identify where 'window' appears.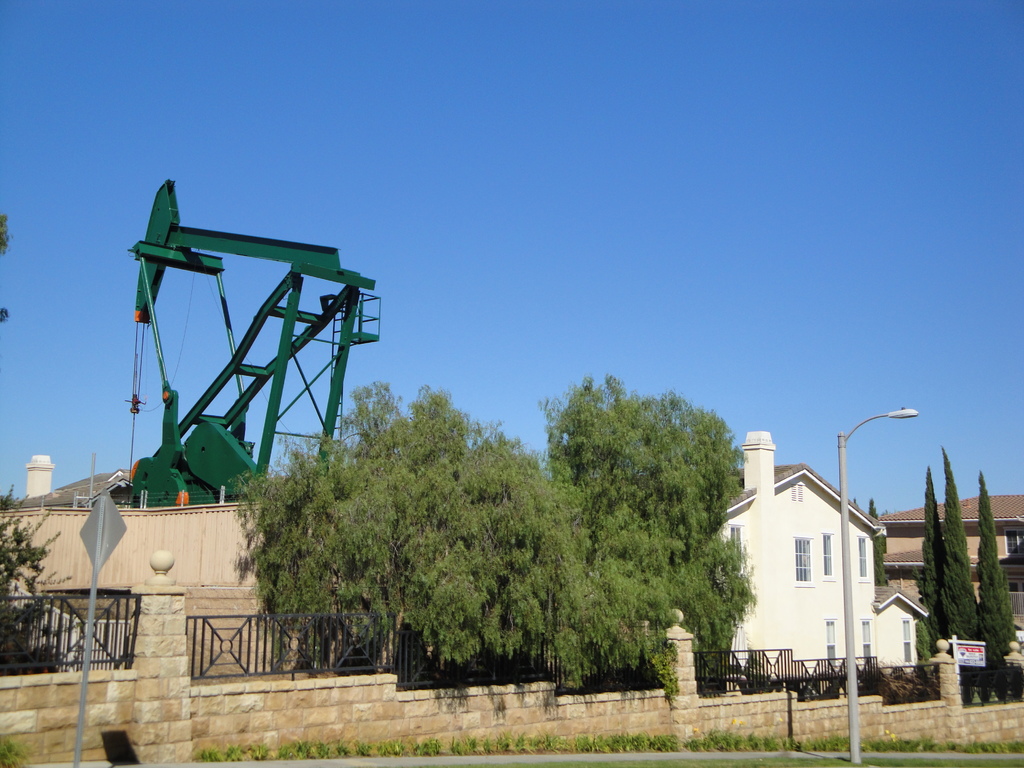
Appears at 792:531:815:583.
